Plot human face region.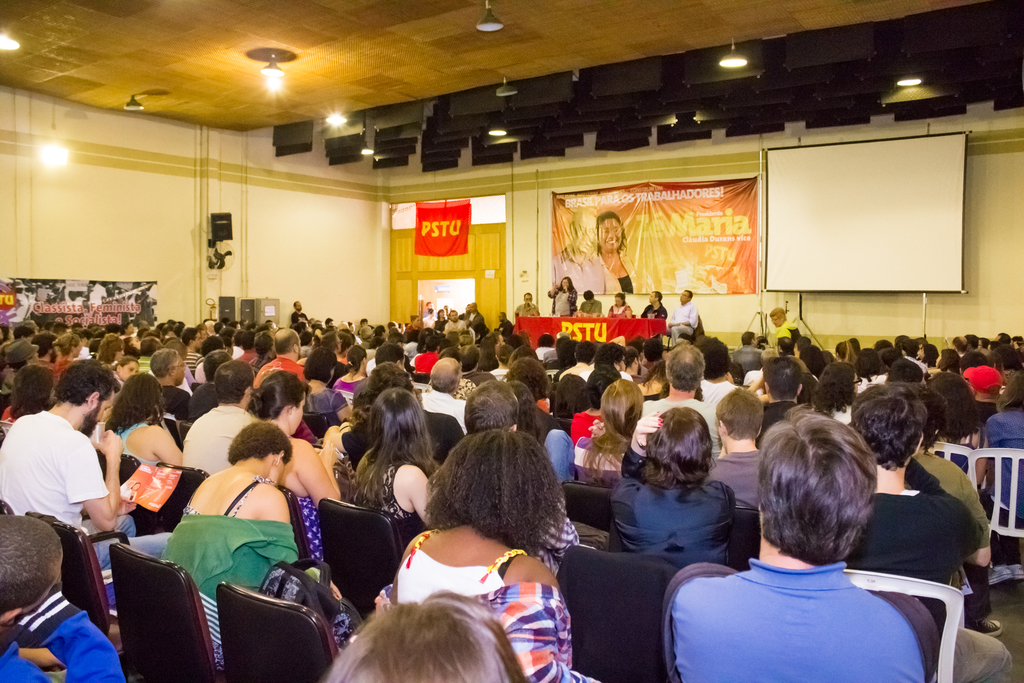
Plotted at locate(84, 391, 115, 436).
